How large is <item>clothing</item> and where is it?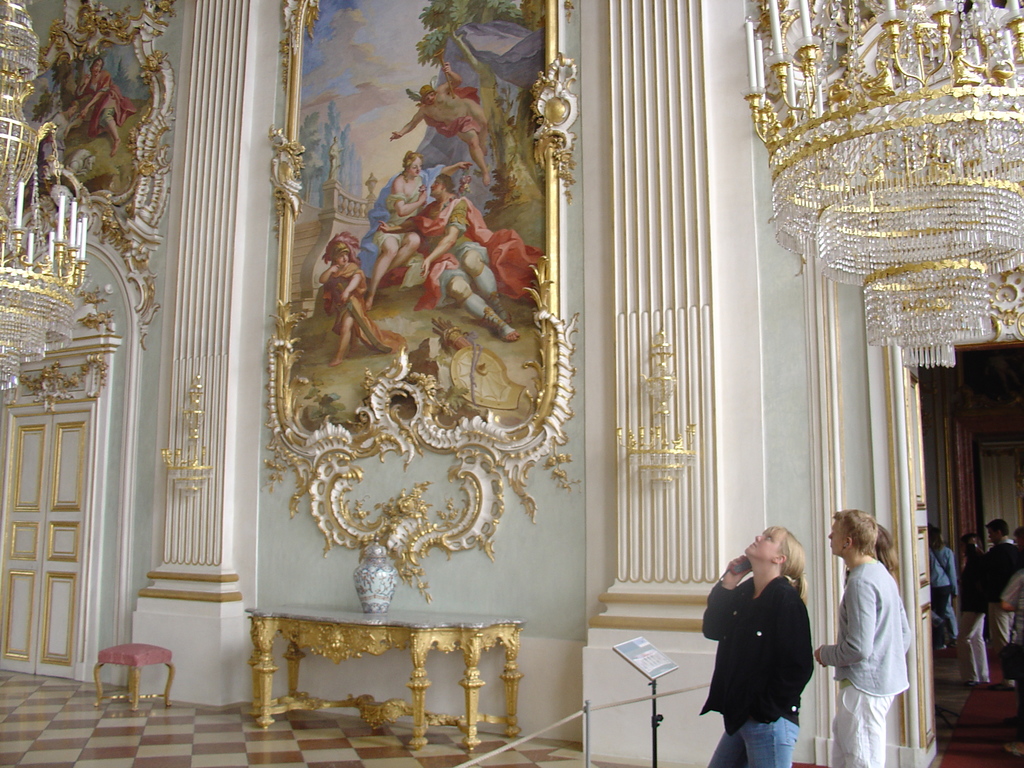
Bounding box: left=989, top=540, right=1014, bottom=650.
